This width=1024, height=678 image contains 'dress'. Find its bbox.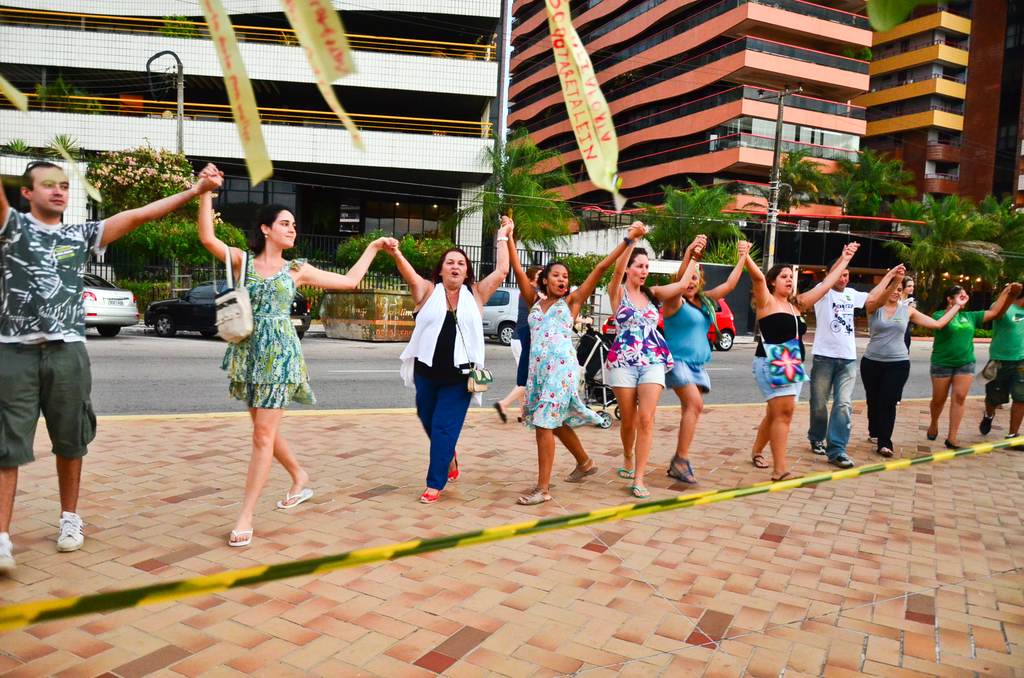
crop(518, 292, 531, 387).
